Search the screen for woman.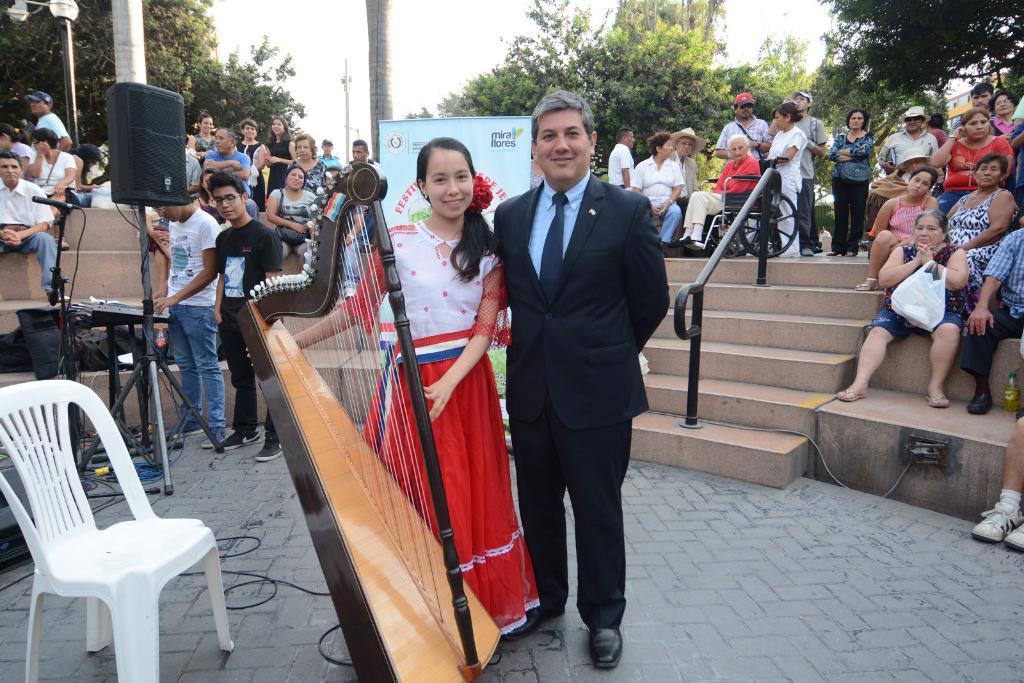
Found at bbox=(760, 99, 811, 261).
